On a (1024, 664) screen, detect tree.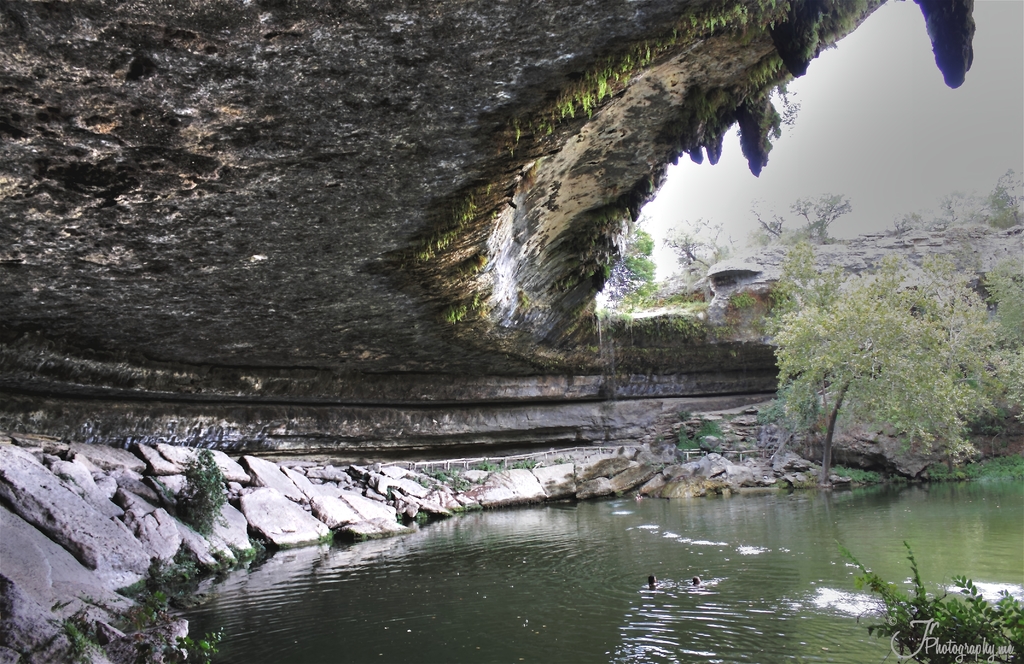
Rect(753, 200, 1003, 483).
